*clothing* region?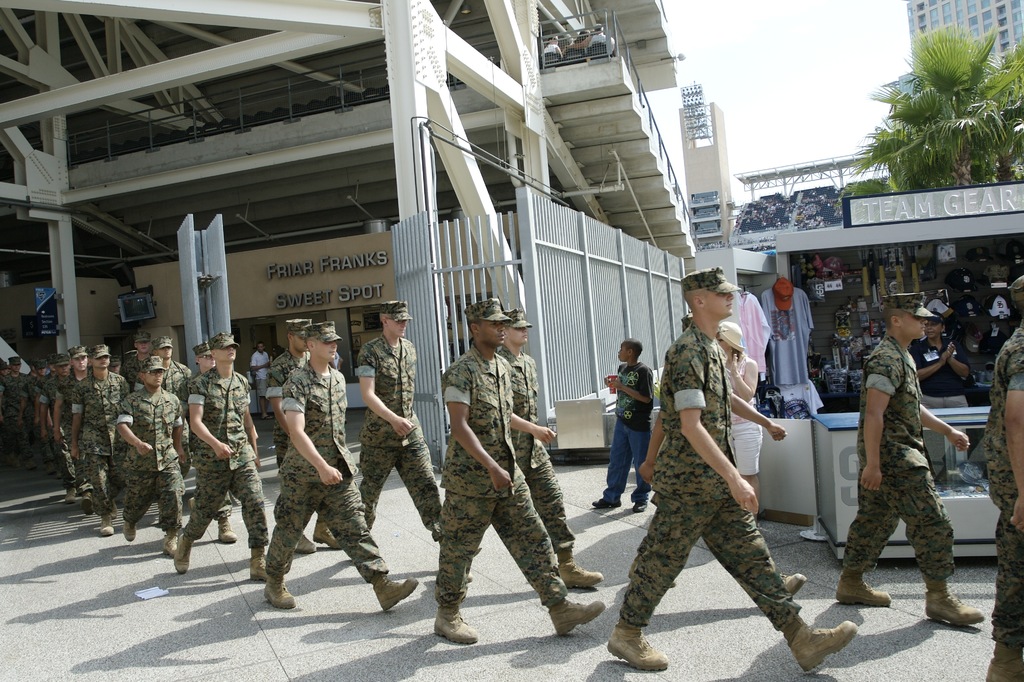
l=115, t=385, r=183, b=533
